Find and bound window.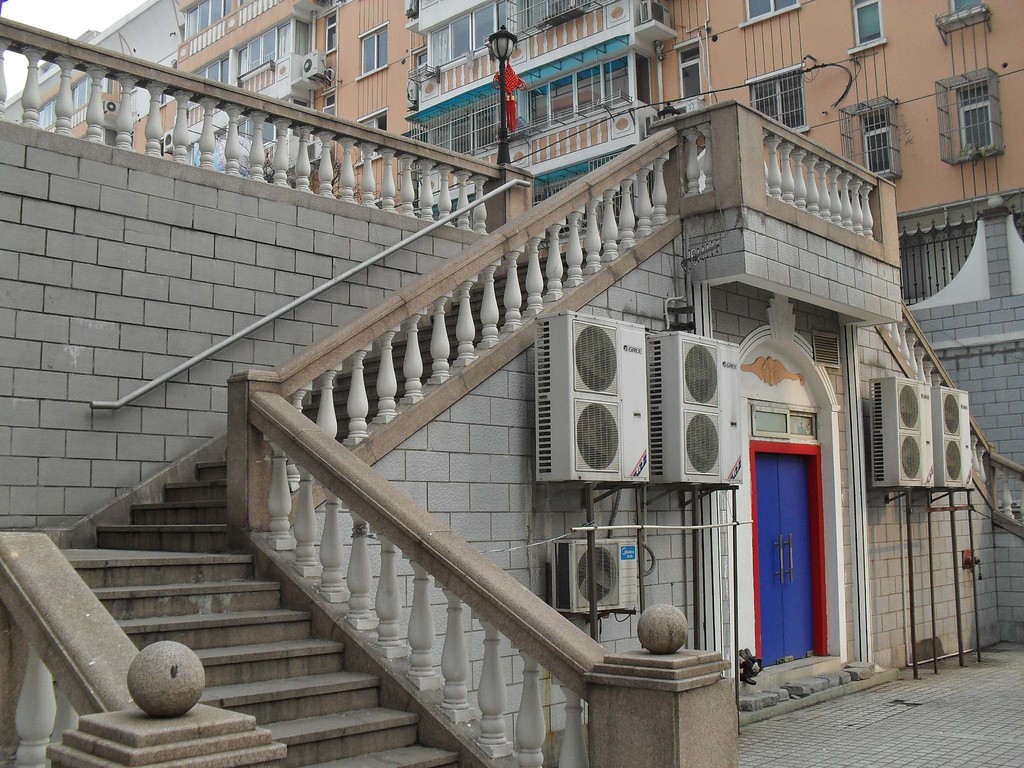
Bound: (x1=194, y1=50, x2=234, y2=87).
